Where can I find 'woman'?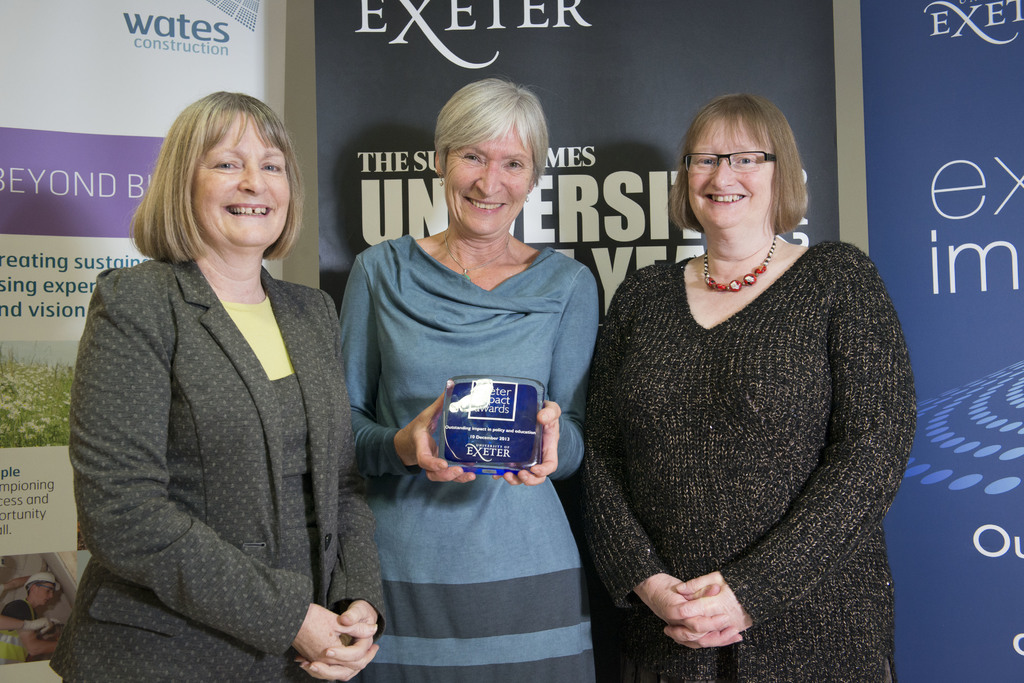
You can find it at {"left": 561, "top": 70, "right": 929, "bottom": 682}.
